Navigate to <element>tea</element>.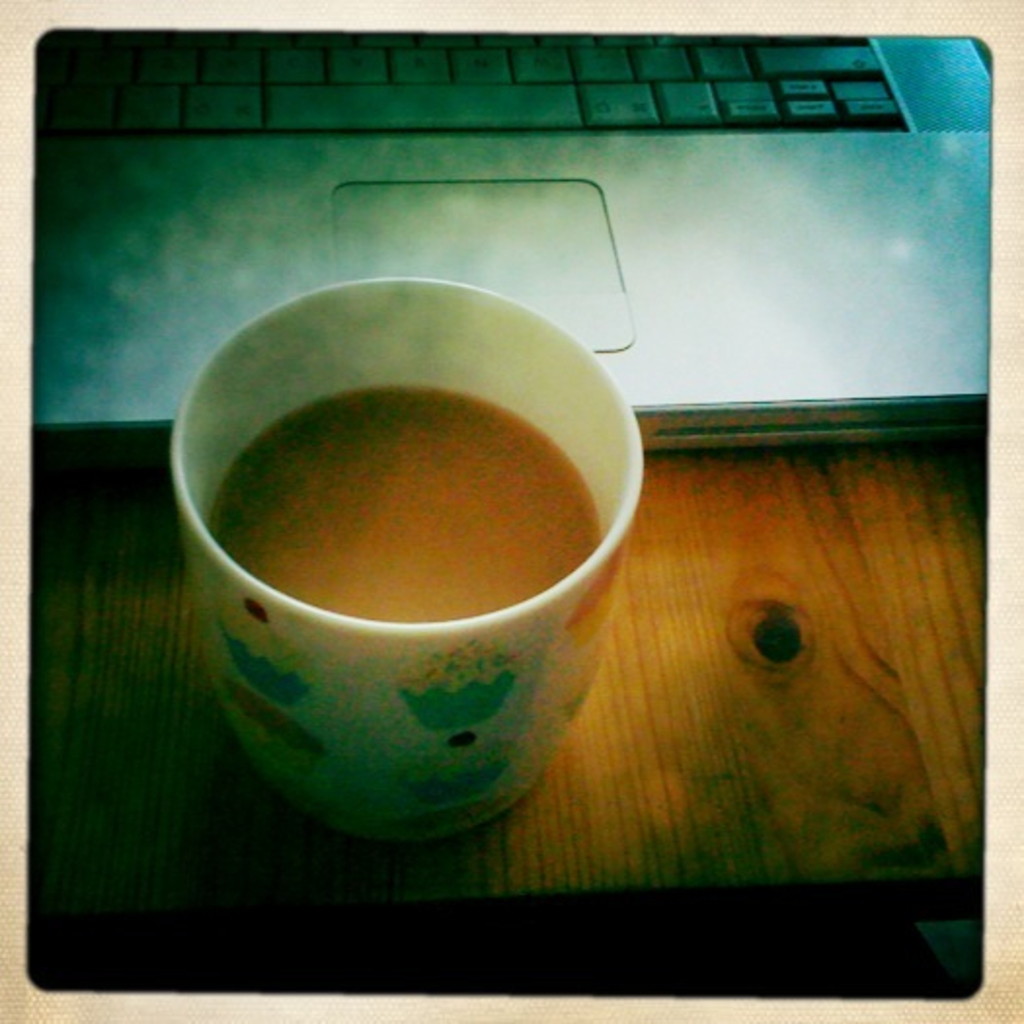
Navigation target: Rect(211, 396, 593, 626).
